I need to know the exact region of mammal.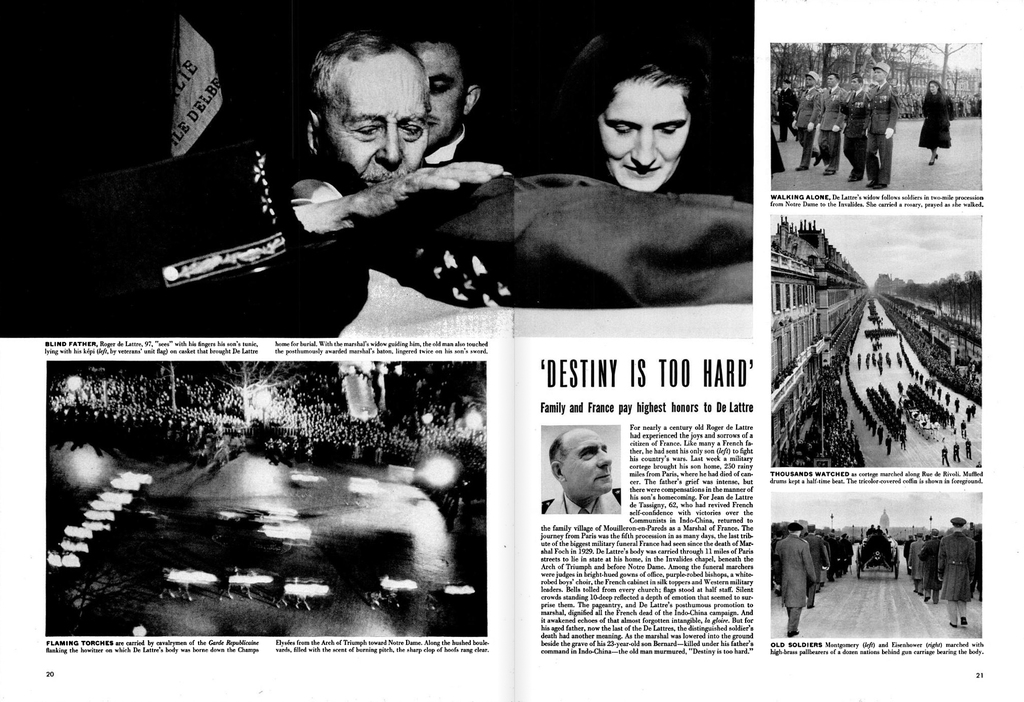
Region: [548,29,715,202].
